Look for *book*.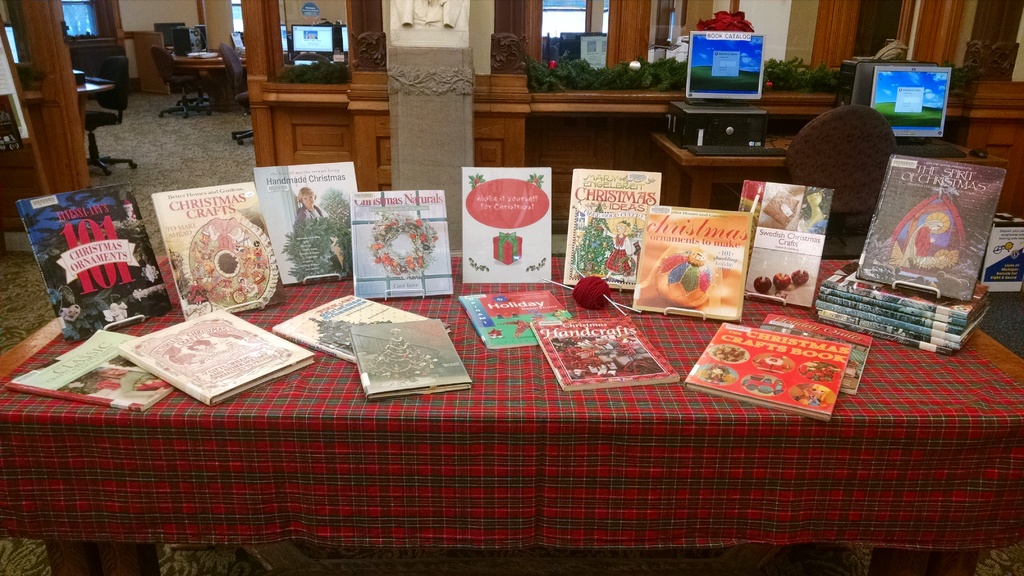
Found: 527:305:680:391.
